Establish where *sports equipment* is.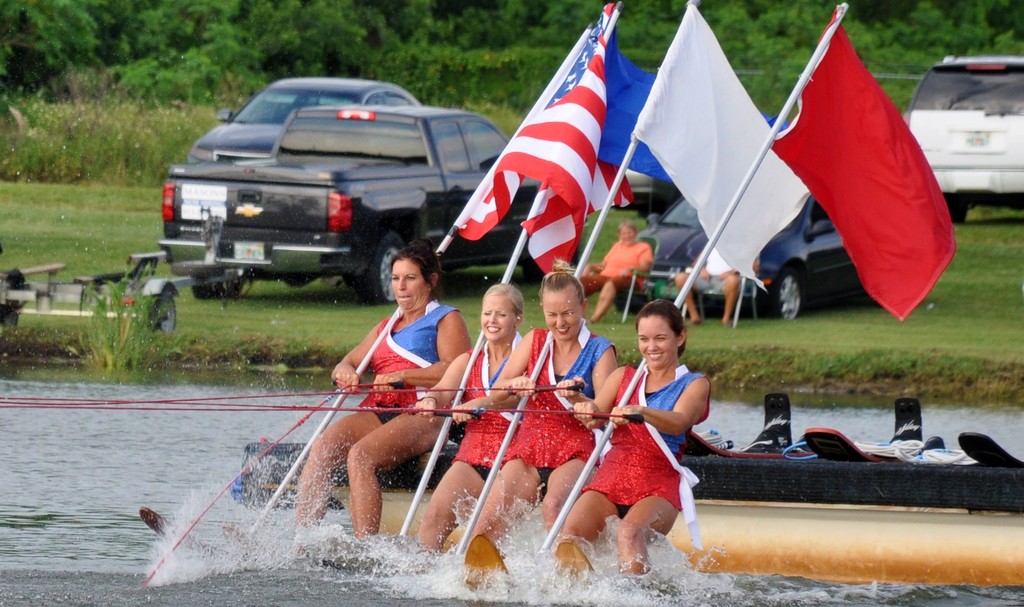
Established at l=464, t=536, r=520, b=594.
